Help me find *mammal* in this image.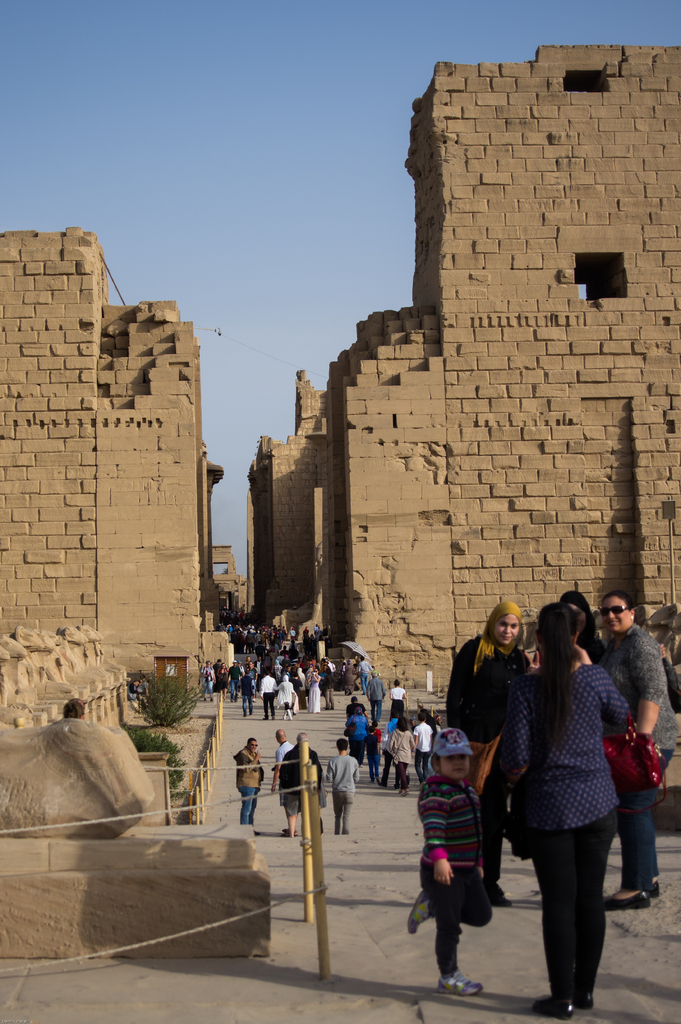
Found it: box(281, 728, 321, 835).
